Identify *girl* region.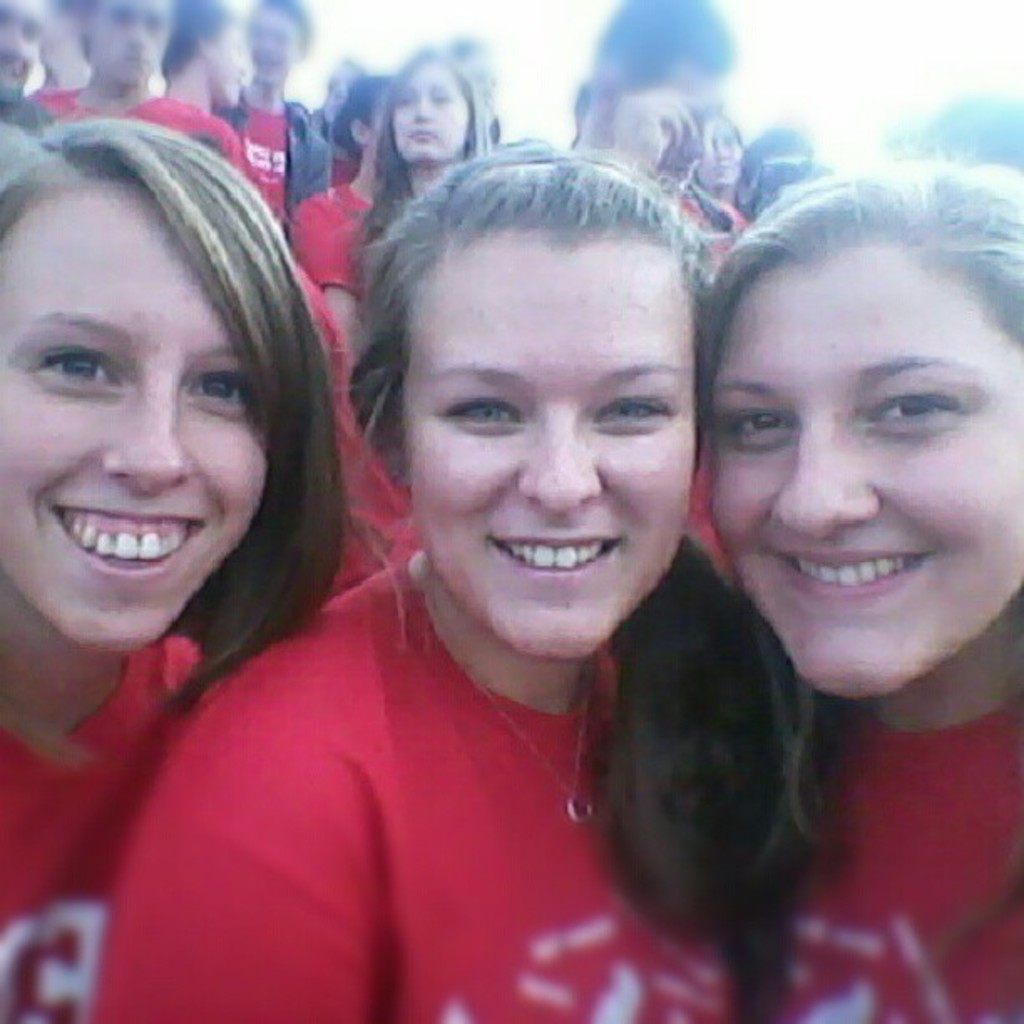
Region: bbox=(703, 162, 1022, 1022).
